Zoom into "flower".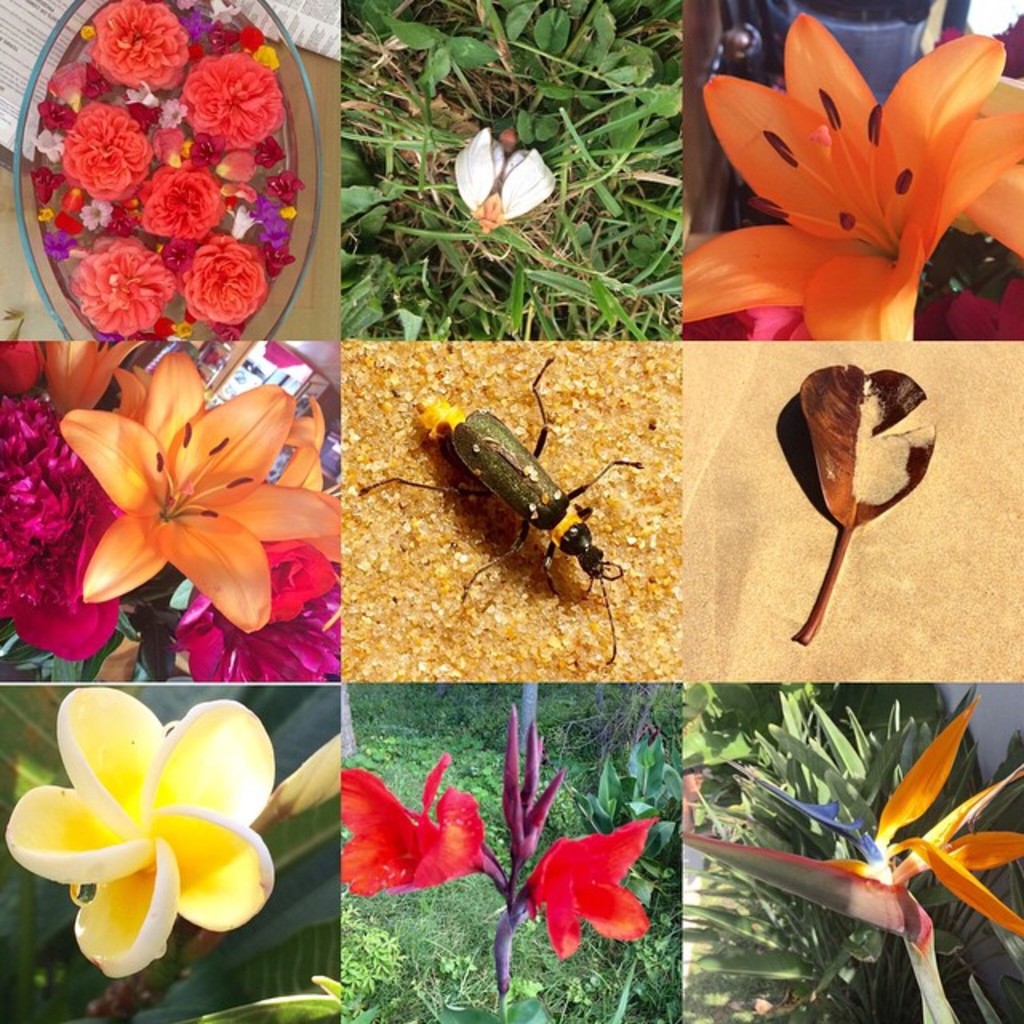
Zoom target: box=[680, 5, 1022, 344].
